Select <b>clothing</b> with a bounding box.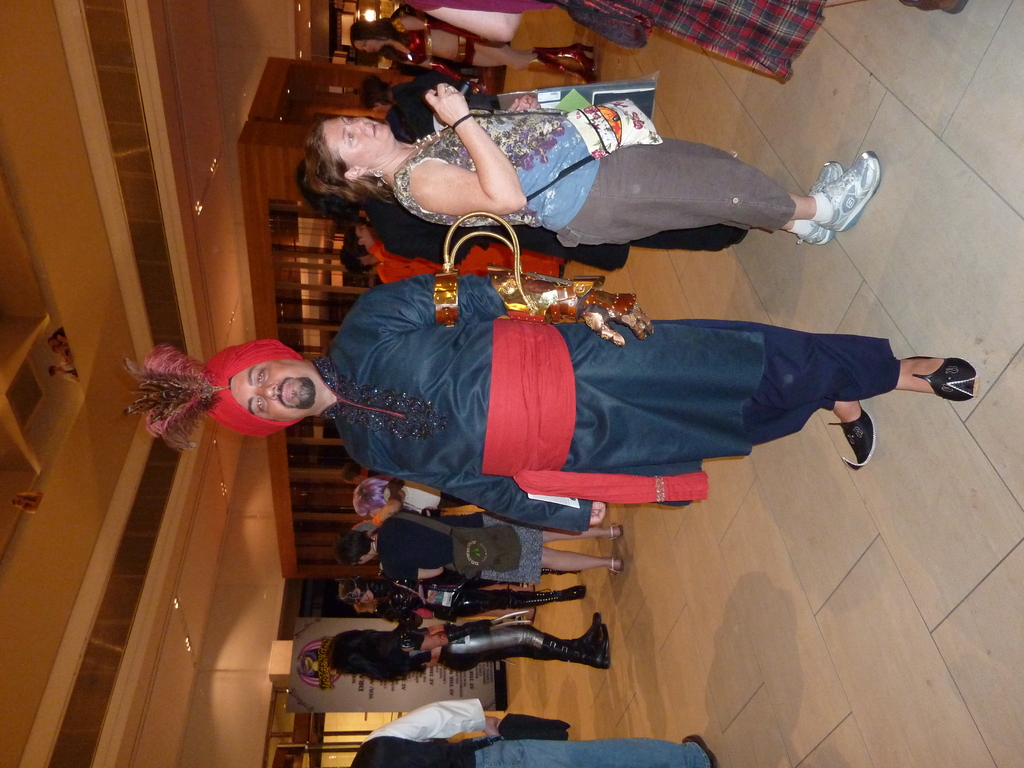
region(403, 77, 863, 268).
